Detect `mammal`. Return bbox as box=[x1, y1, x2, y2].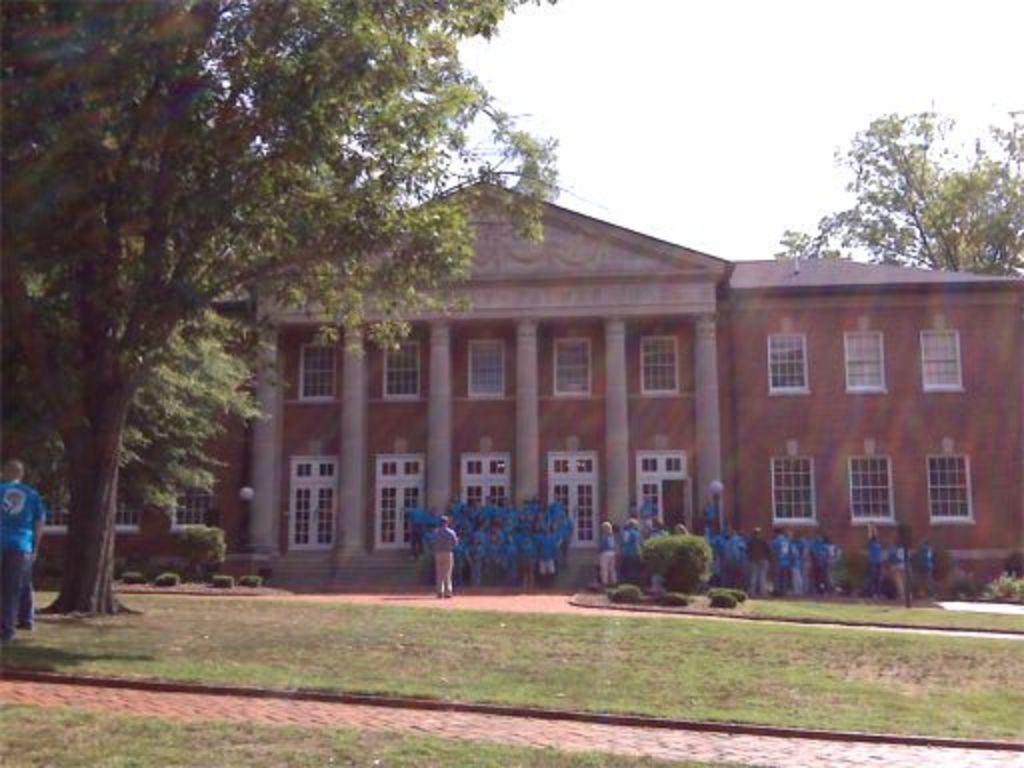
box=[600, 520, 618, 592].
